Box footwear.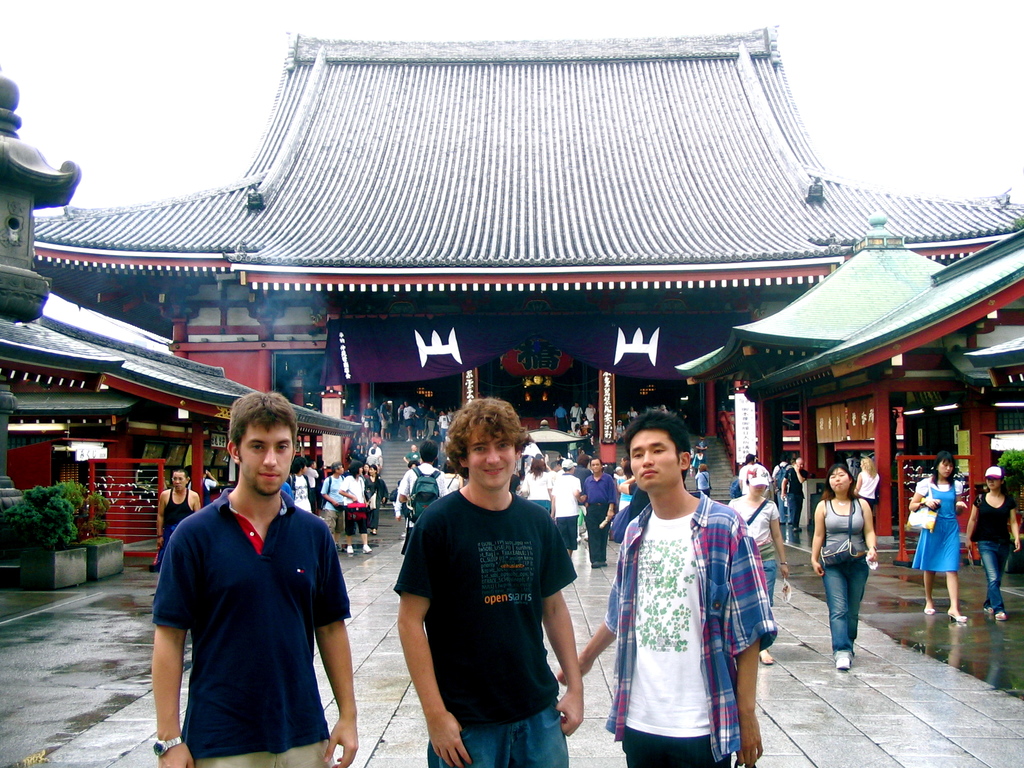
<box>364,545,371,551</box>.
